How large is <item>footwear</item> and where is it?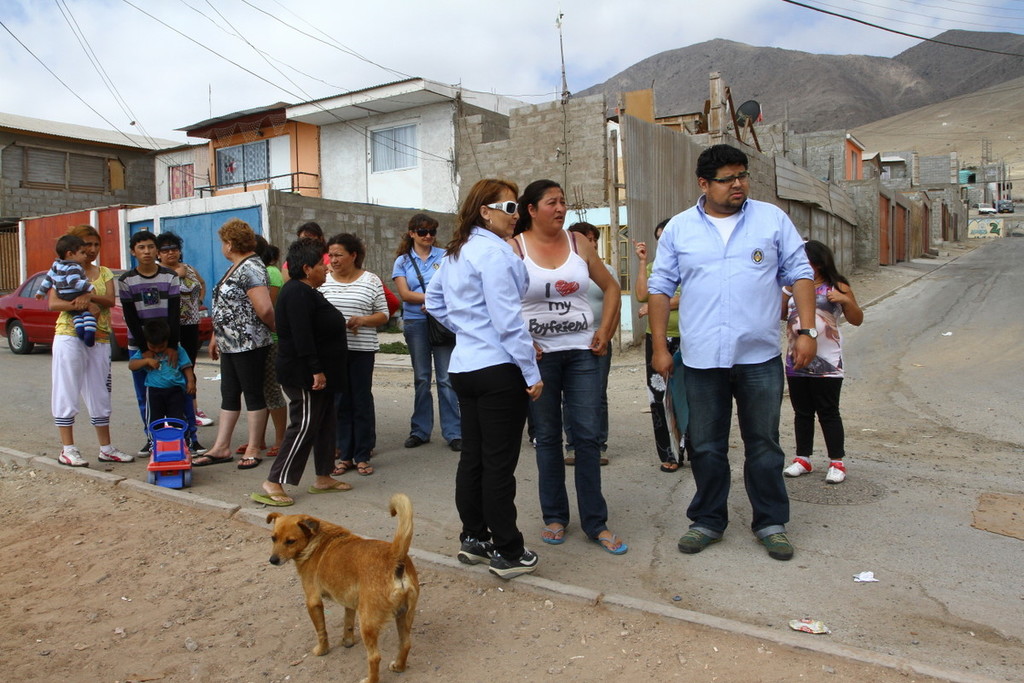
Bounding box: bbox=[190, 449, 243, 466].
